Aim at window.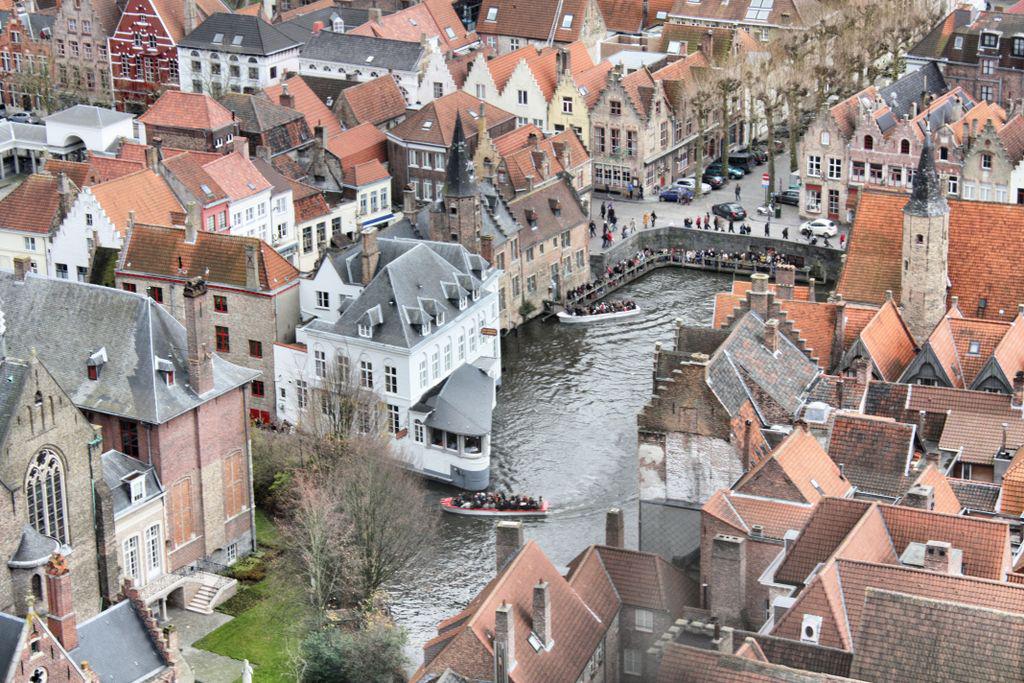
Aimed at region(905, 167, 917, 189).
